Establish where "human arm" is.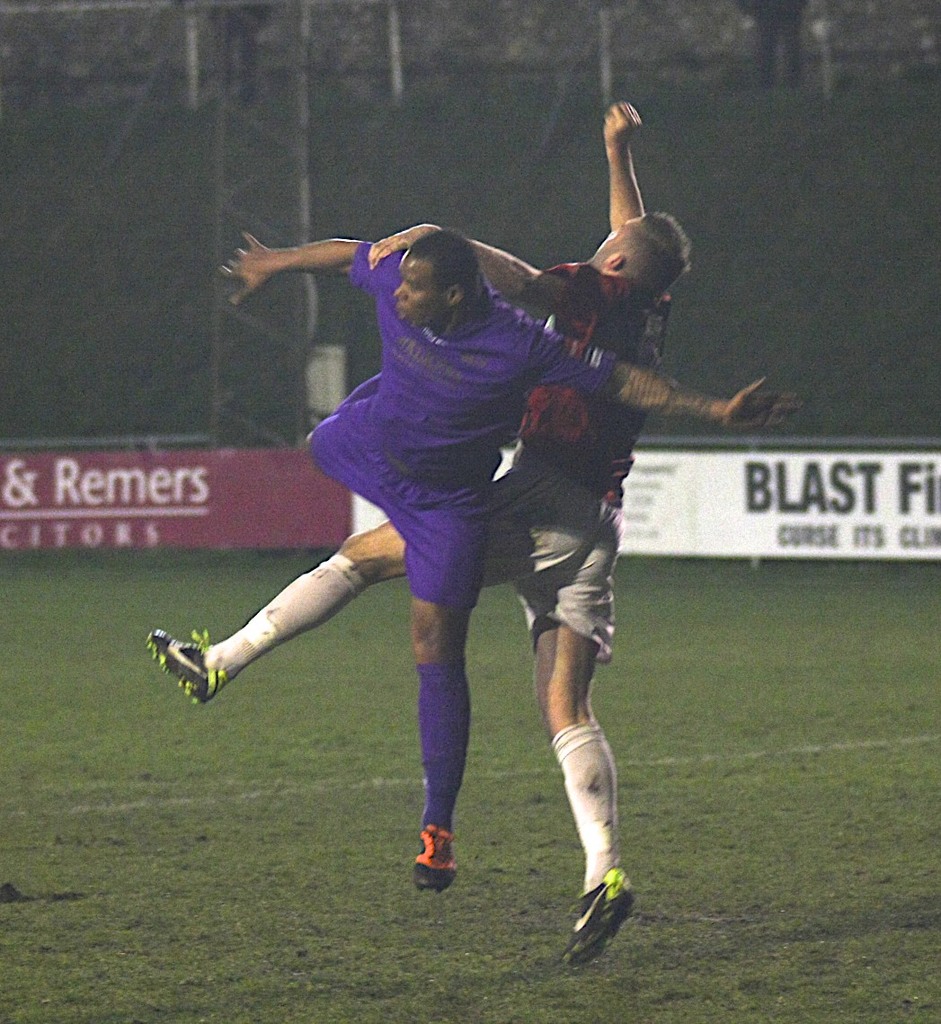
Established at region(601, 98, 645, 232).
